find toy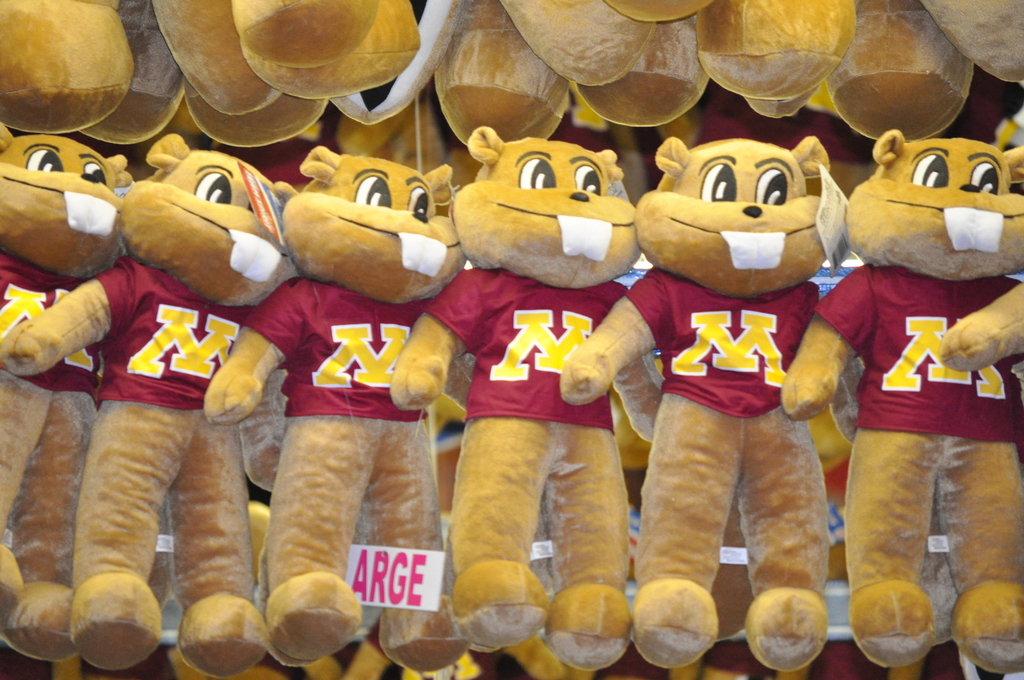
(left=390, top=124, right=673, bottom=649)
